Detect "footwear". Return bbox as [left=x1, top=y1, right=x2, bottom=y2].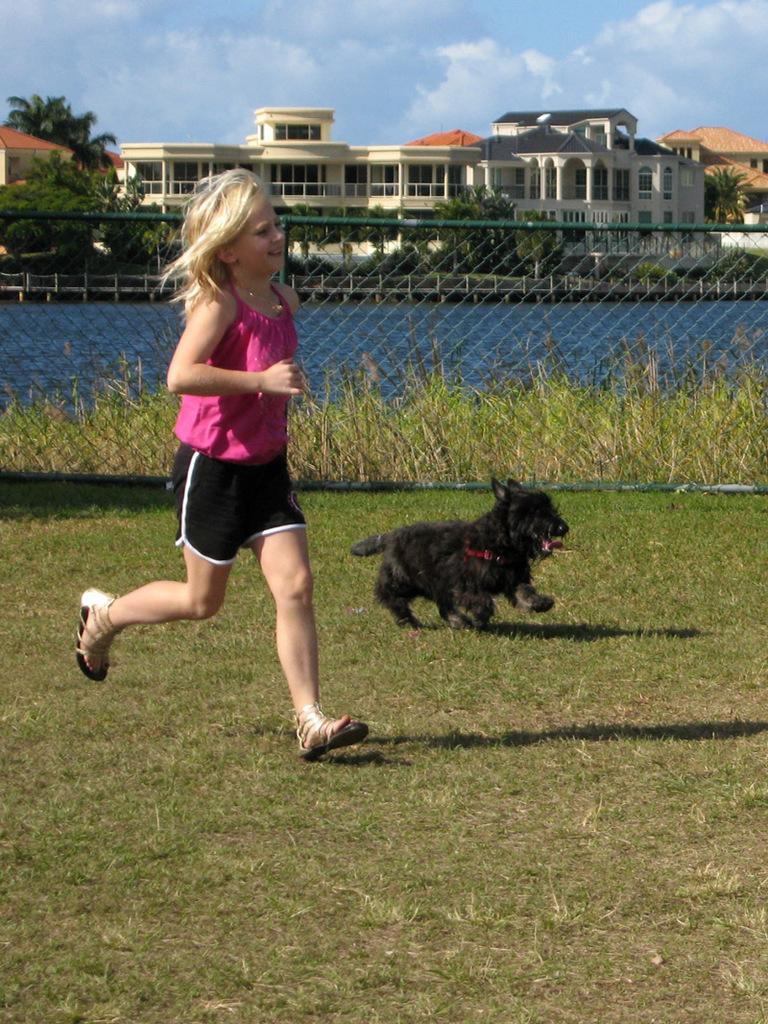
[left=283, top=696, right=372, bottom=757].
